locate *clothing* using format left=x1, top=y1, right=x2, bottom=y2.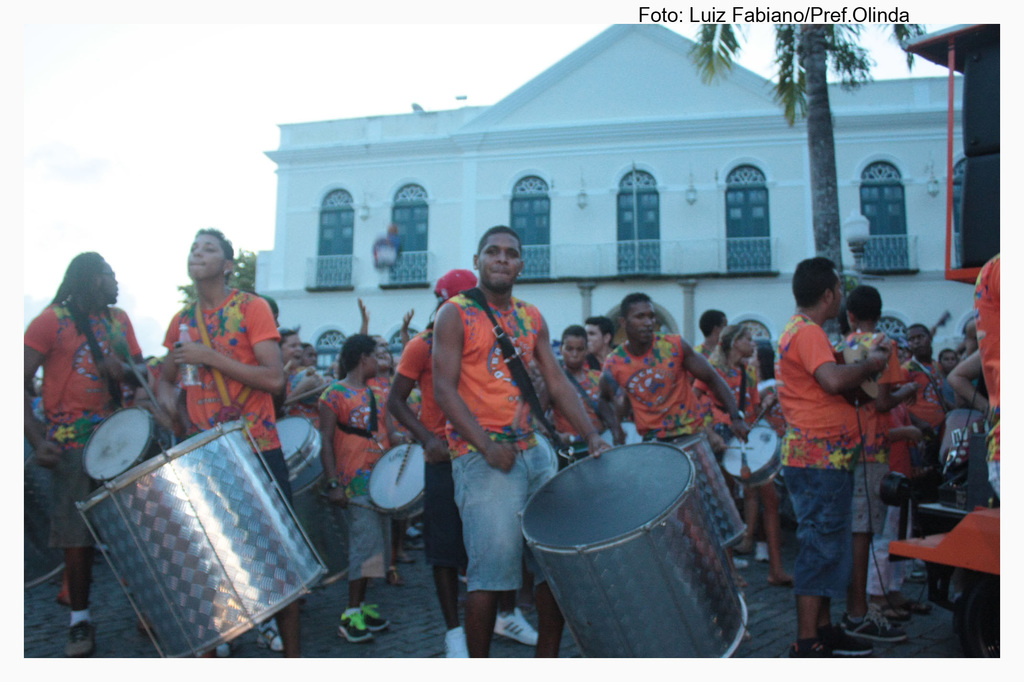
left=540, top=353, right=600, bottom=447.
